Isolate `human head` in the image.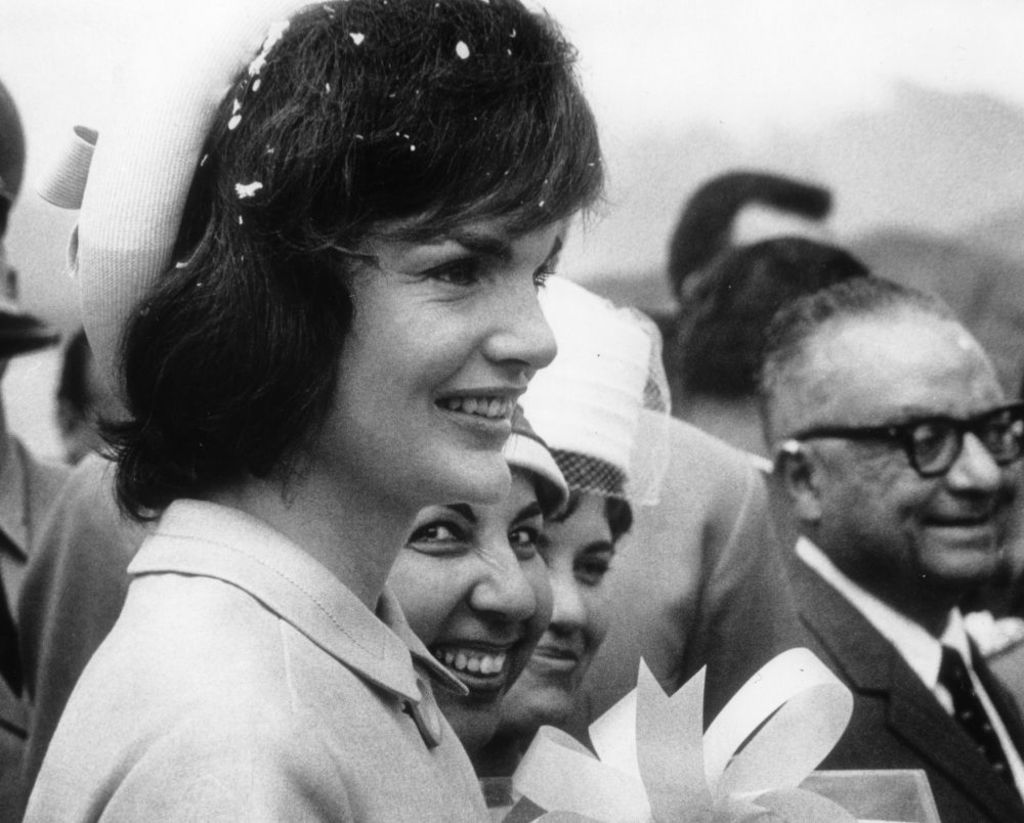
Isolated region: [x1=380, y1=398, x2=565, y2=751].
